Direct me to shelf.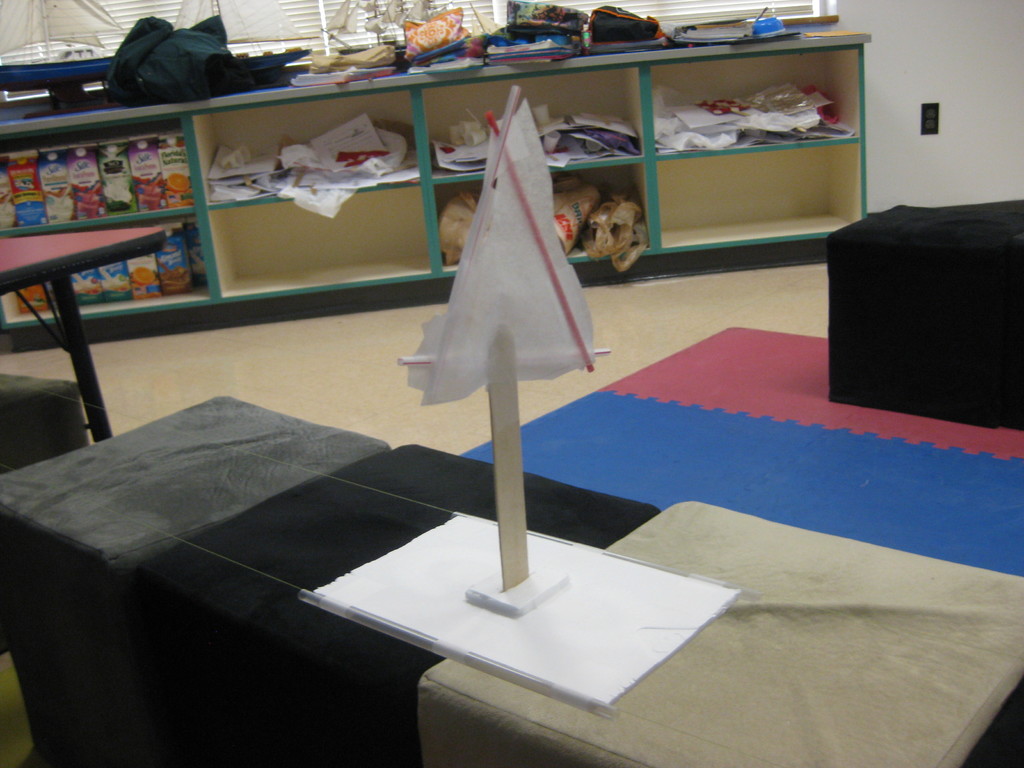
Direction: <region>1, 29, 868, 332</region>.
